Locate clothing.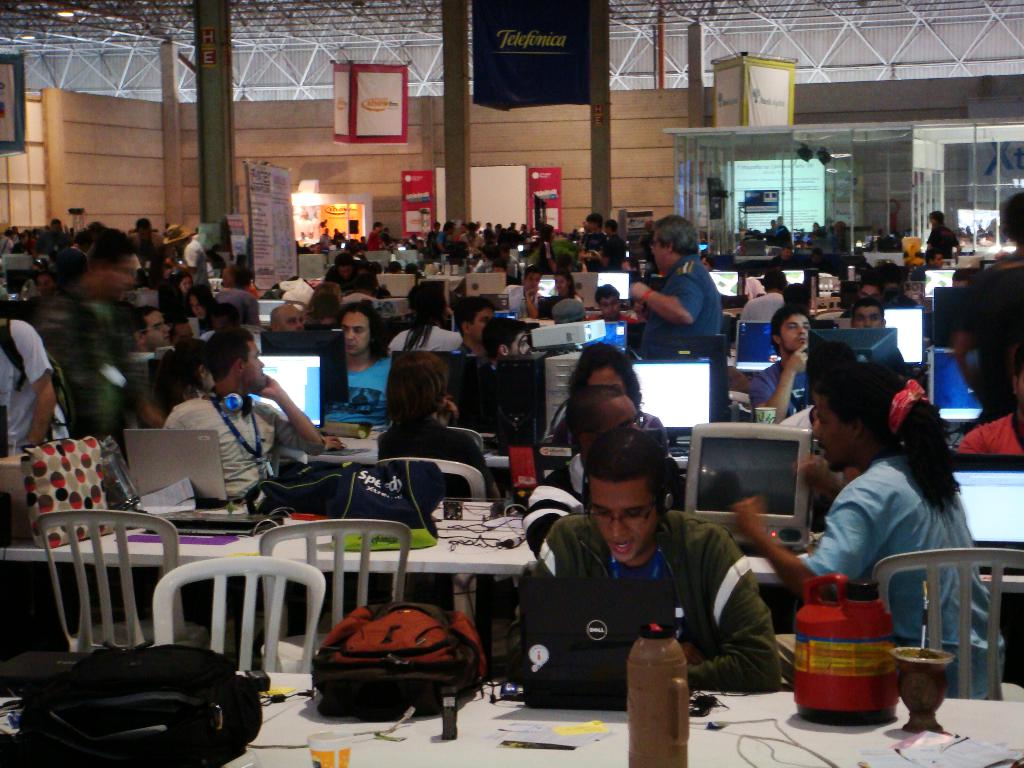
Bounding box: Rect(739, 292, 775, 317).
